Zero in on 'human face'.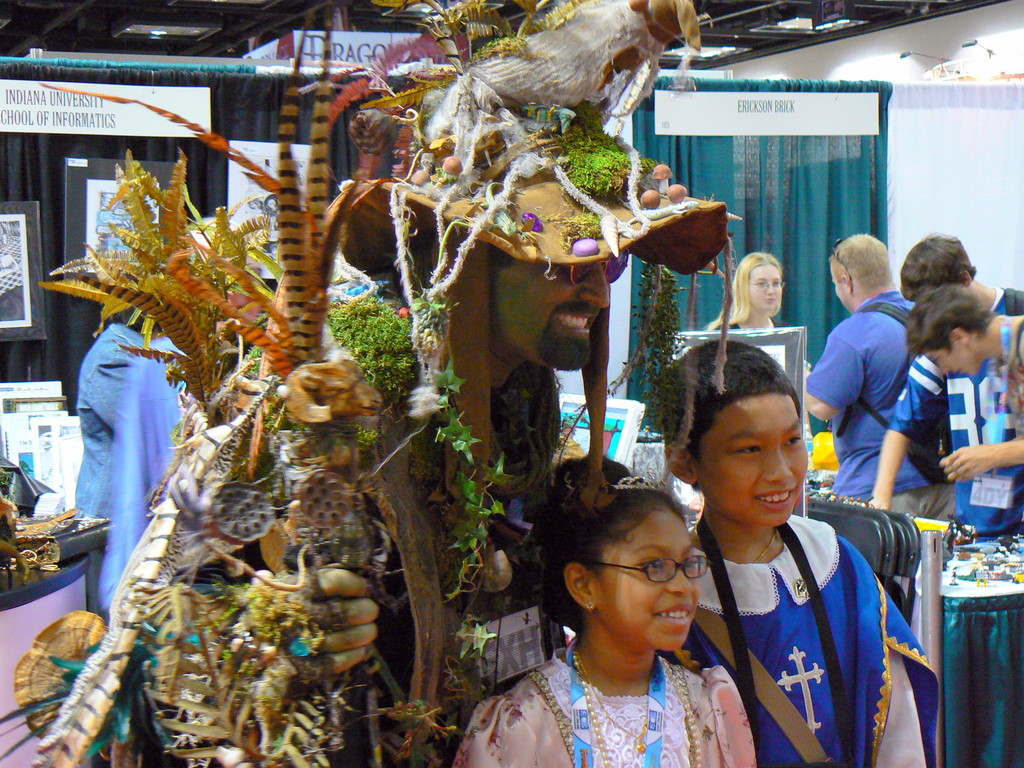
Zeroed in: <region>927, 340, 983, 380</region>.
